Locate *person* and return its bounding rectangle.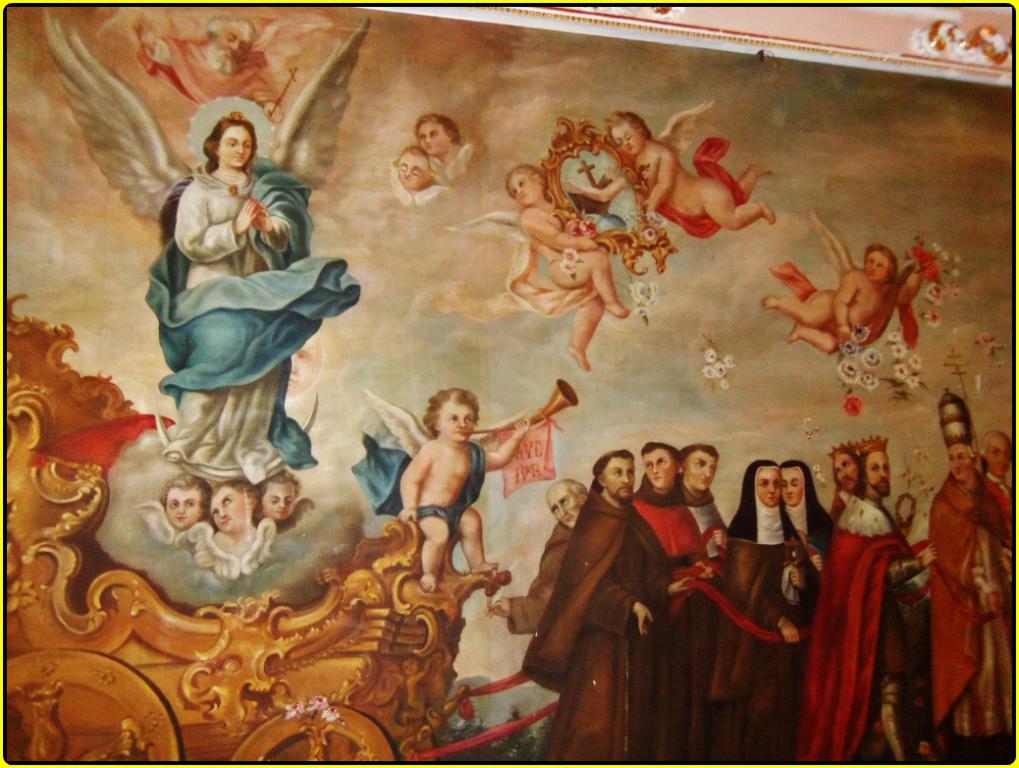
(633, 441, 718, 767).
